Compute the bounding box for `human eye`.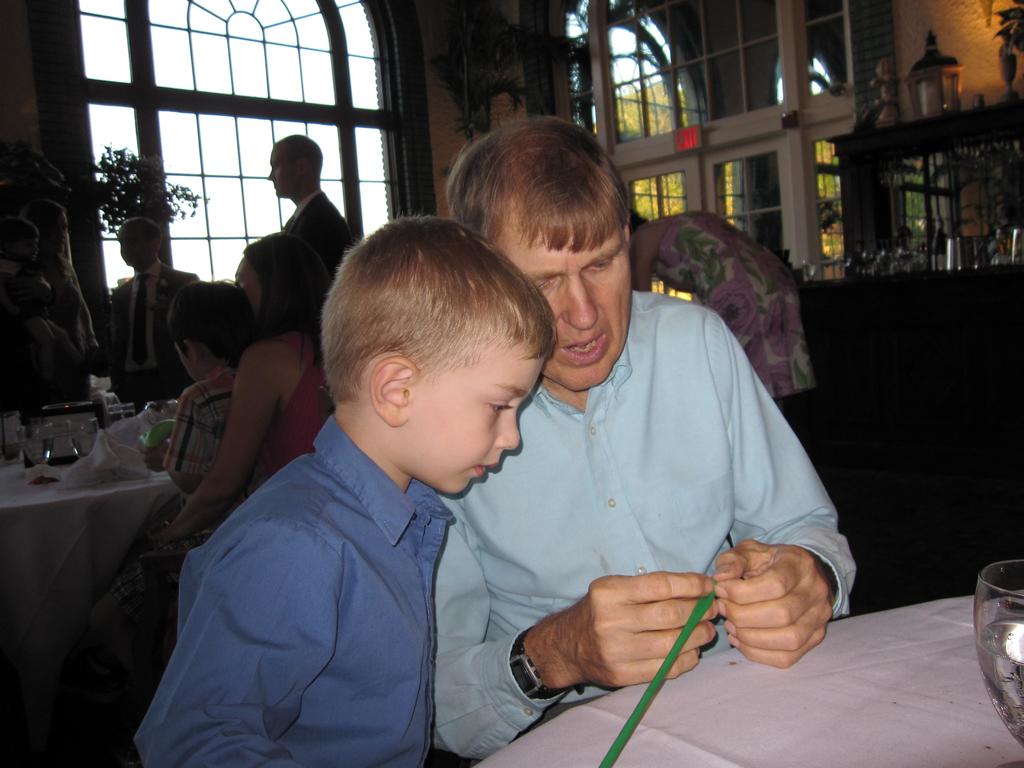
bbox=(584, 254, 618, 278).
